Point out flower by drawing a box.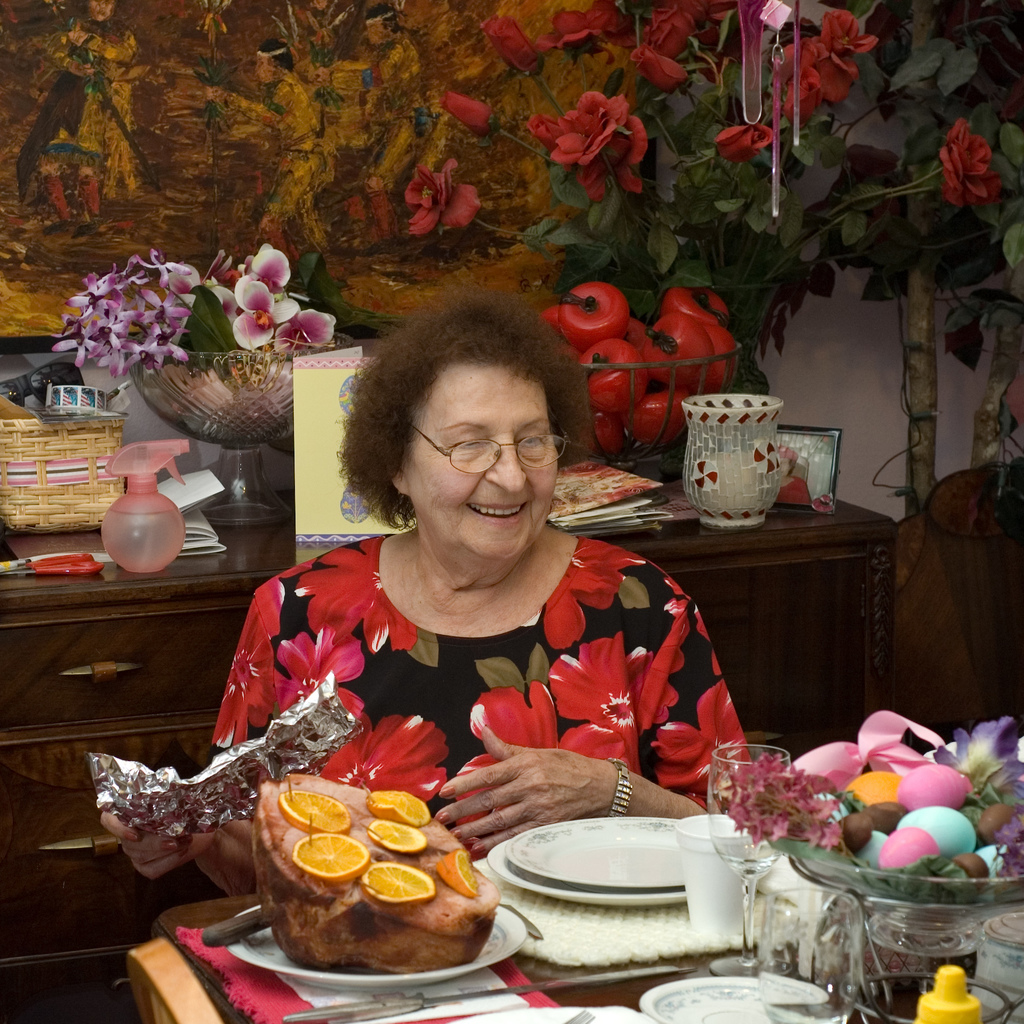
538:0:624:65.
